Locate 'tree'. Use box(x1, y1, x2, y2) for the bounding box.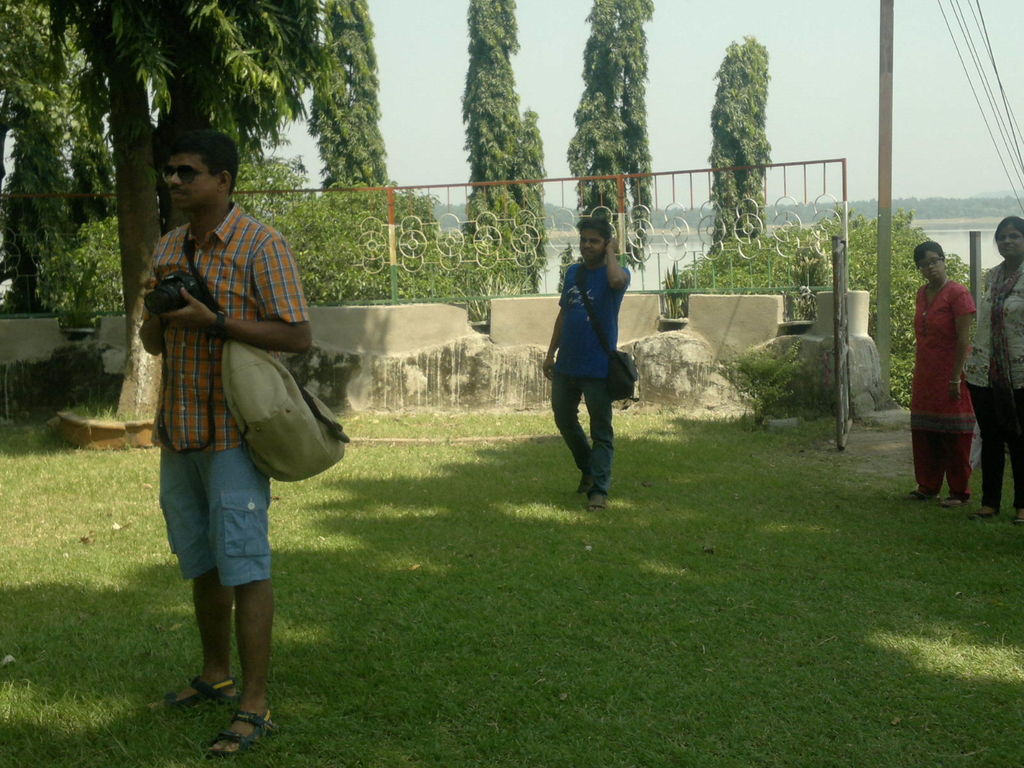
box(0, 0, 327, 421).
